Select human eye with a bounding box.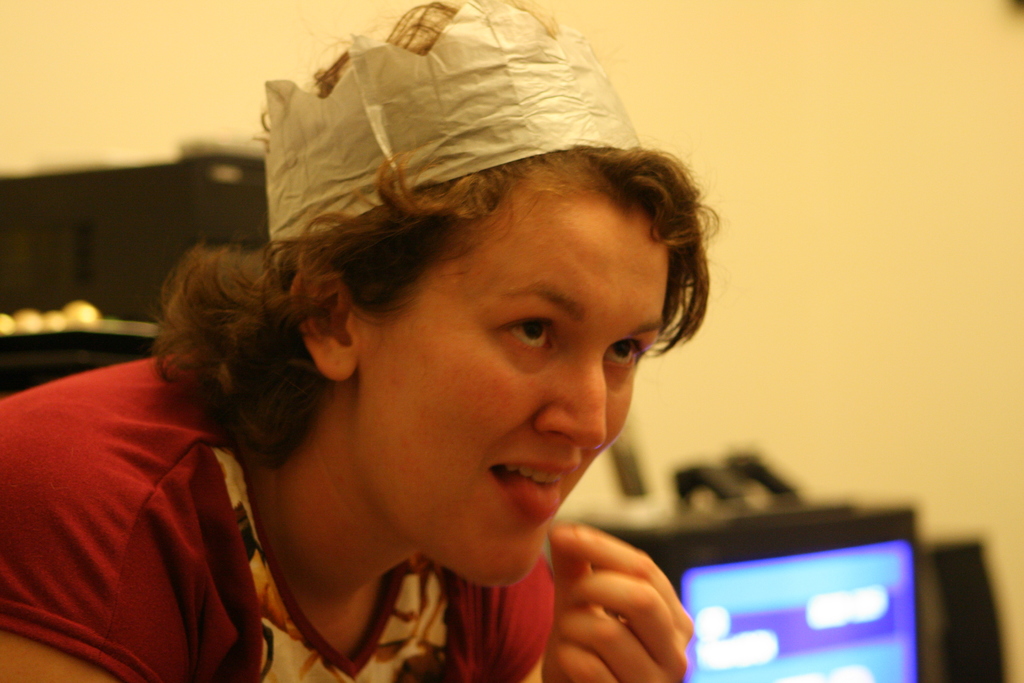
<region>601, 334, 645, 371</region>.
